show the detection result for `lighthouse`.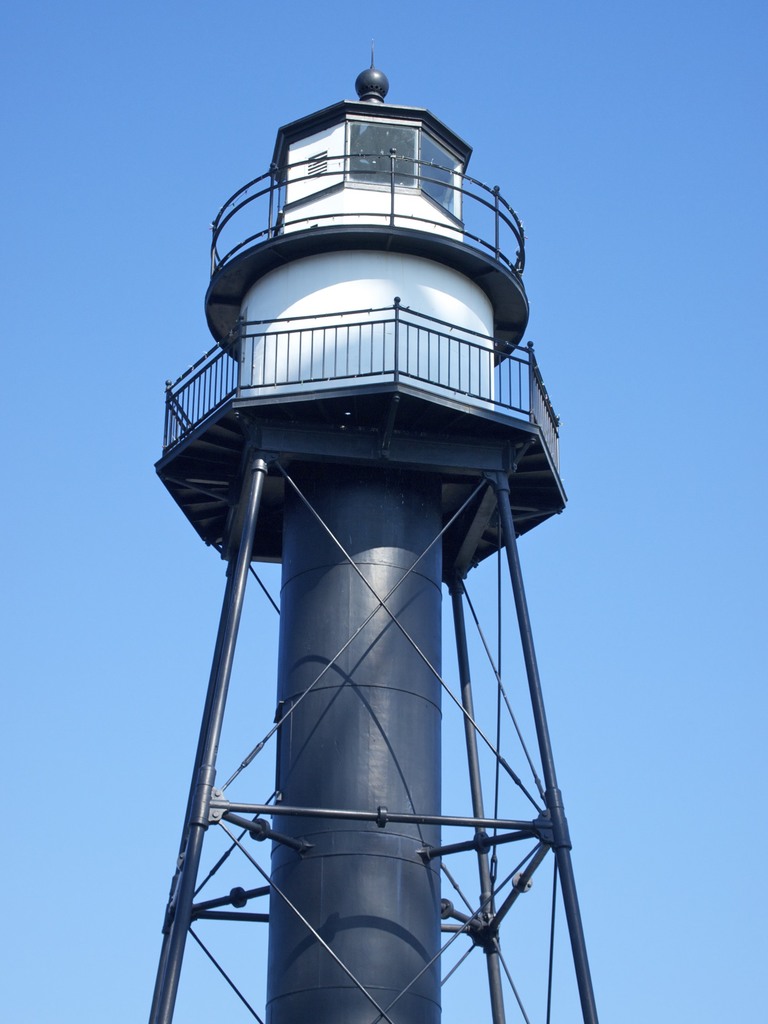
bbox=[118, 49, 623, 983].
